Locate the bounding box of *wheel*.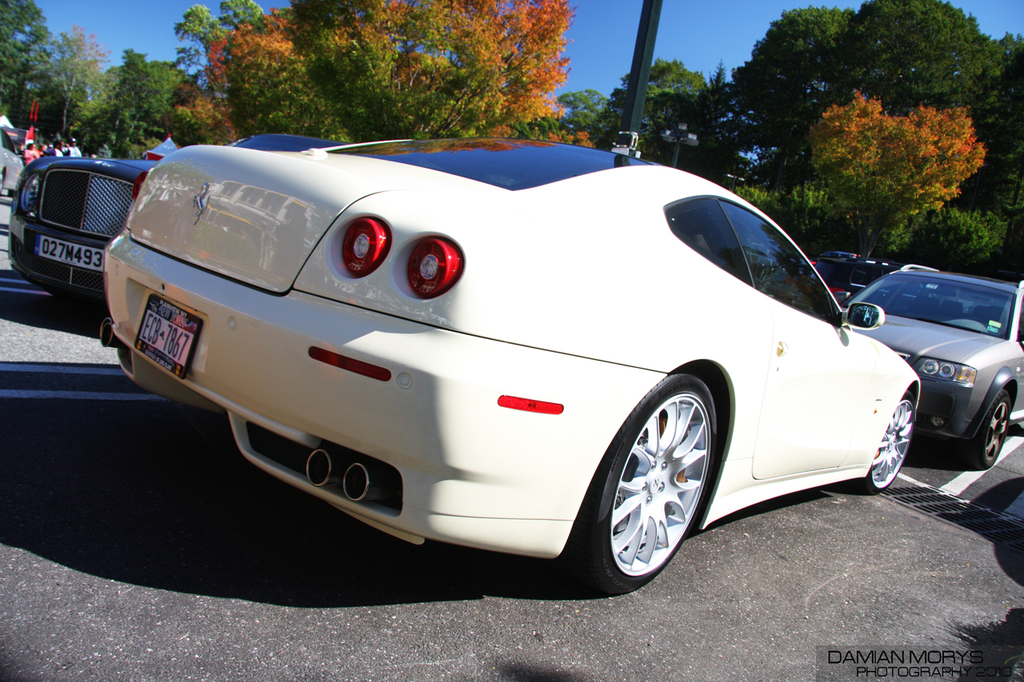
Bounding box: [x1=566, y1=370, x2=716, y2=593].
